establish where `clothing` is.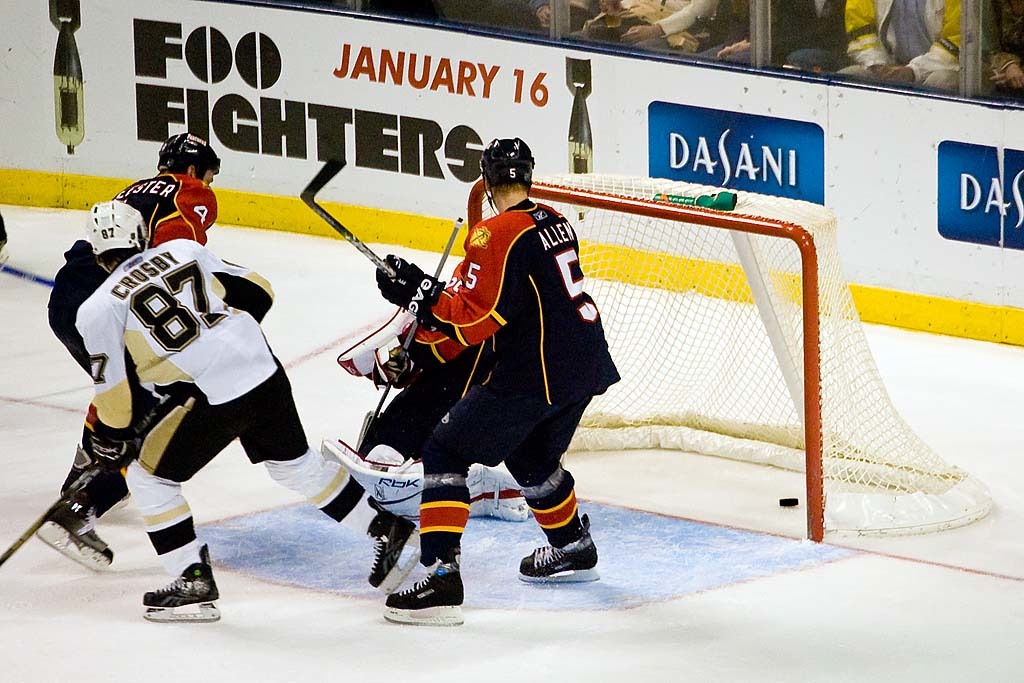
Established at select_region(74, 239, 384, 582).
